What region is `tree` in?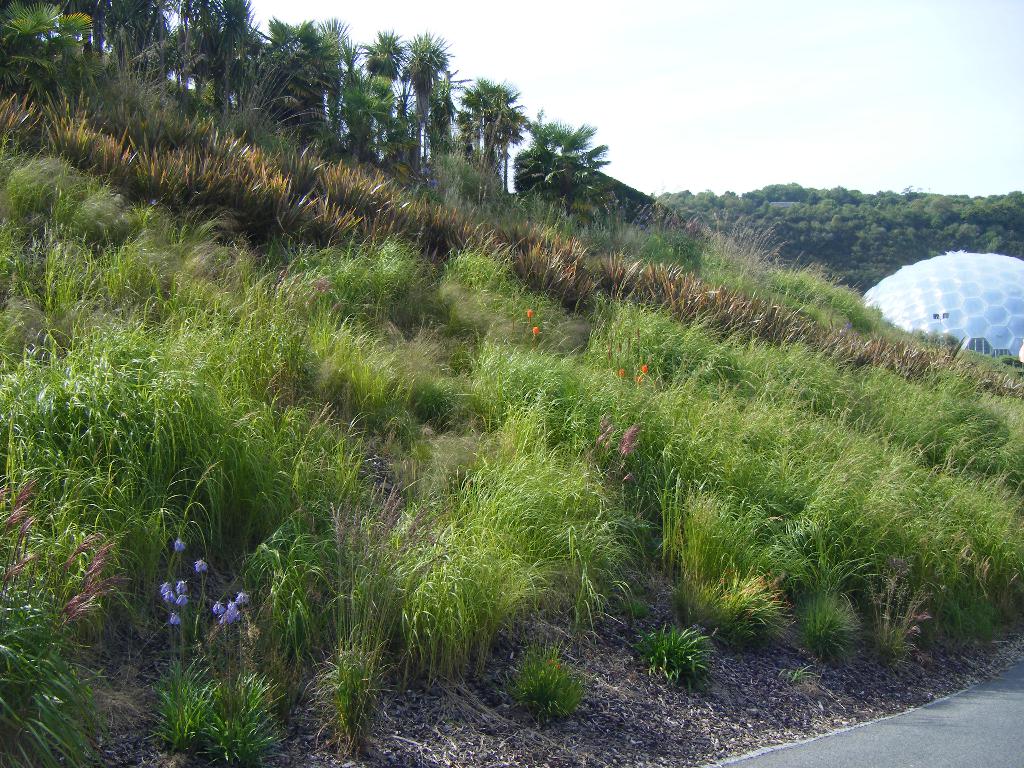
(344,82,374,164).
